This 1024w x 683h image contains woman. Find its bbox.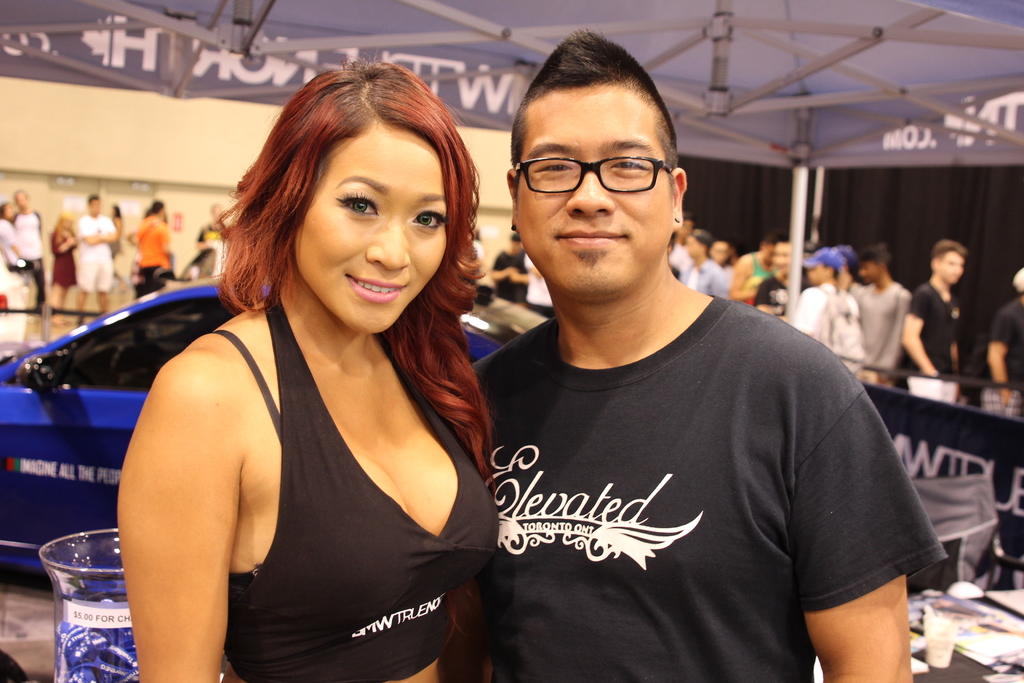
box(45, 205, 83, 320).
